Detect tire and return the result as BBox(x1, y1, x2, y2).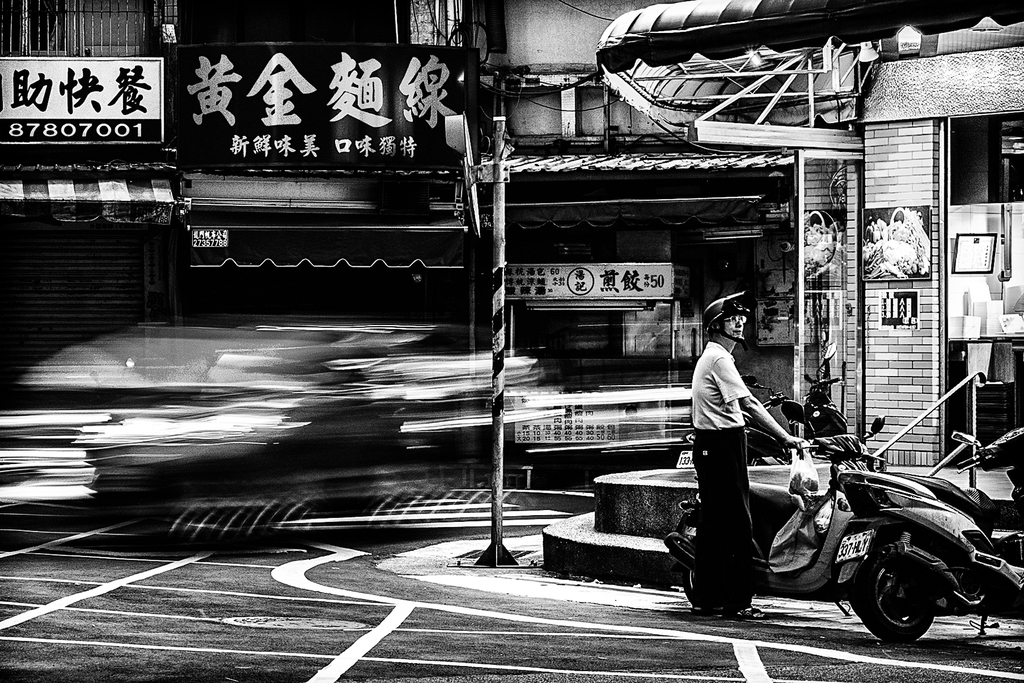
BBox(683, 531, 698, 602).
